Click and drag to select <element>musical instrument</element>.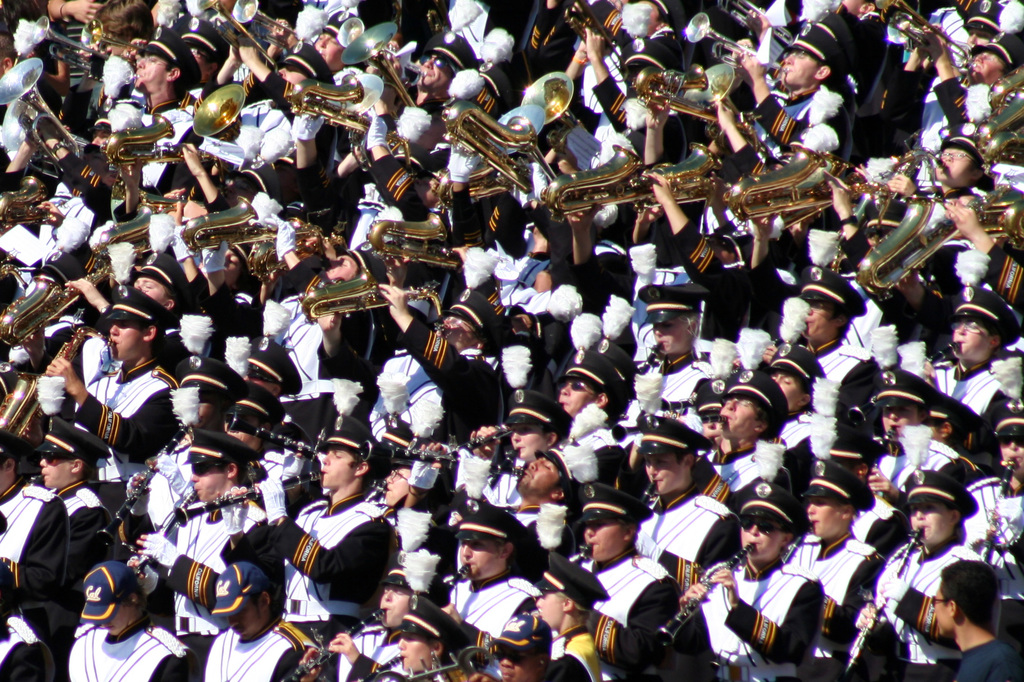
Selection: bbox=(630, 342, 667, 379).
